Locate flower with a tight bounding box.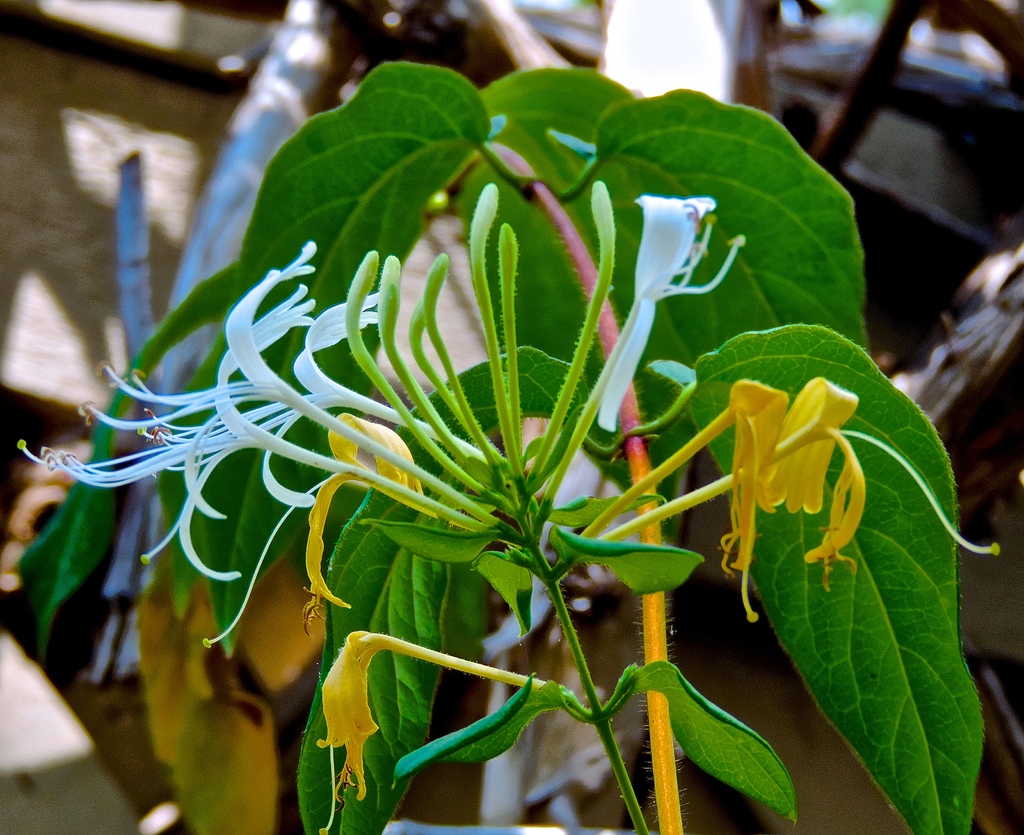
[x1=618, y1=160, x2=740, y2=316].
